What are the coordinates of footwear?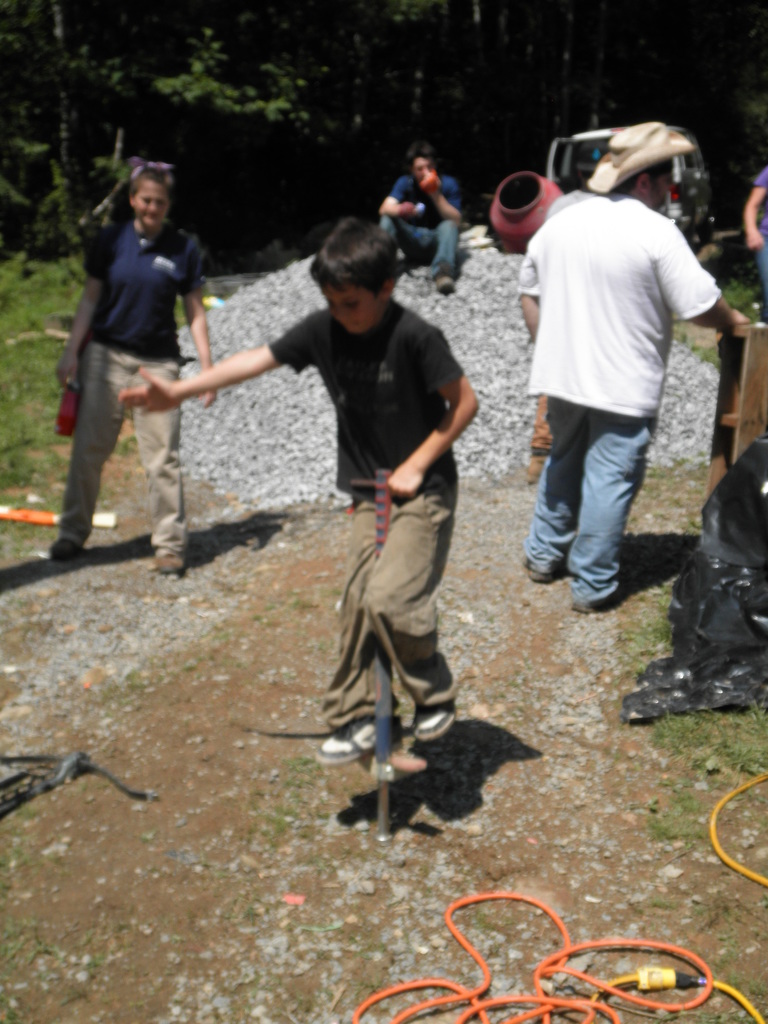
x1=523, y1=452, x2=547, y2=484.
